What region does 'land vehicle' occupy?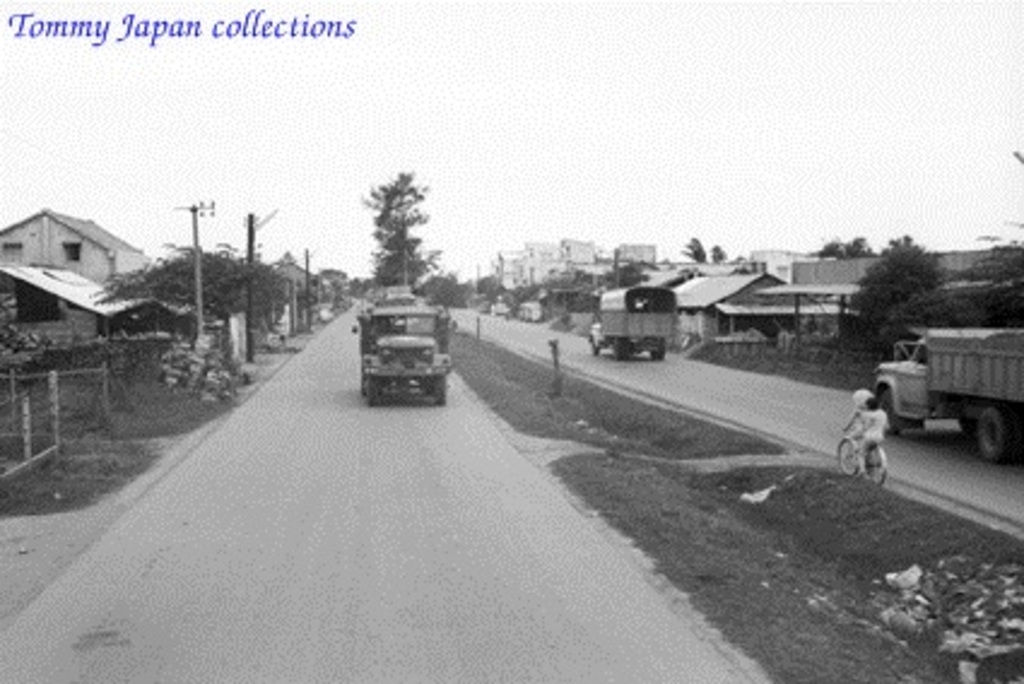
872, 325, 1022, 467.
